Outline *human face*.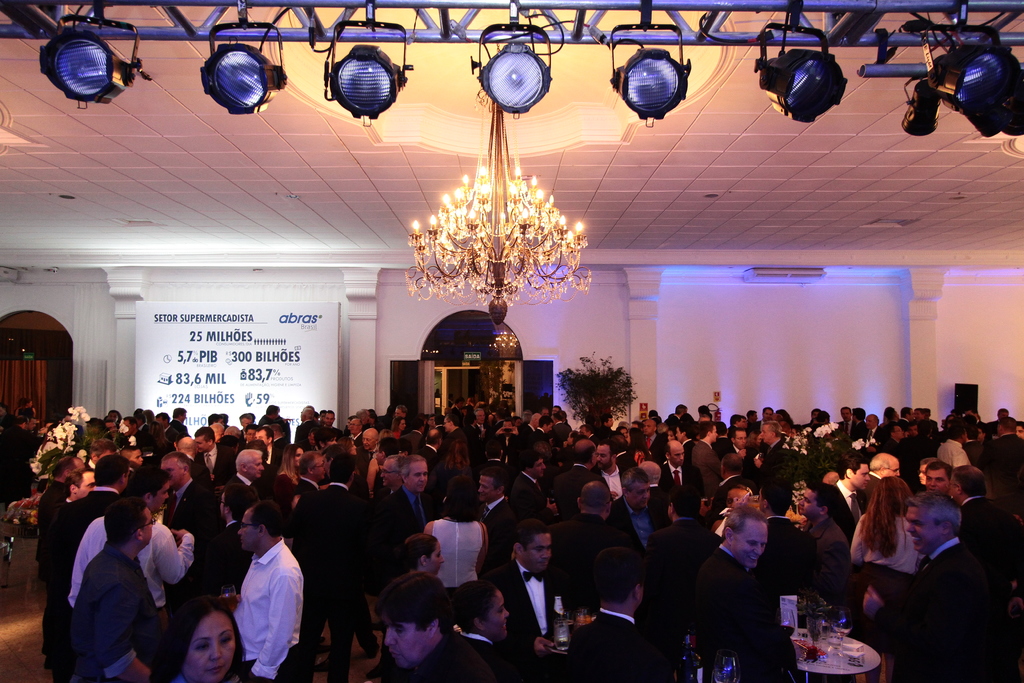
Outline: box(734, 430, 745, 446).
